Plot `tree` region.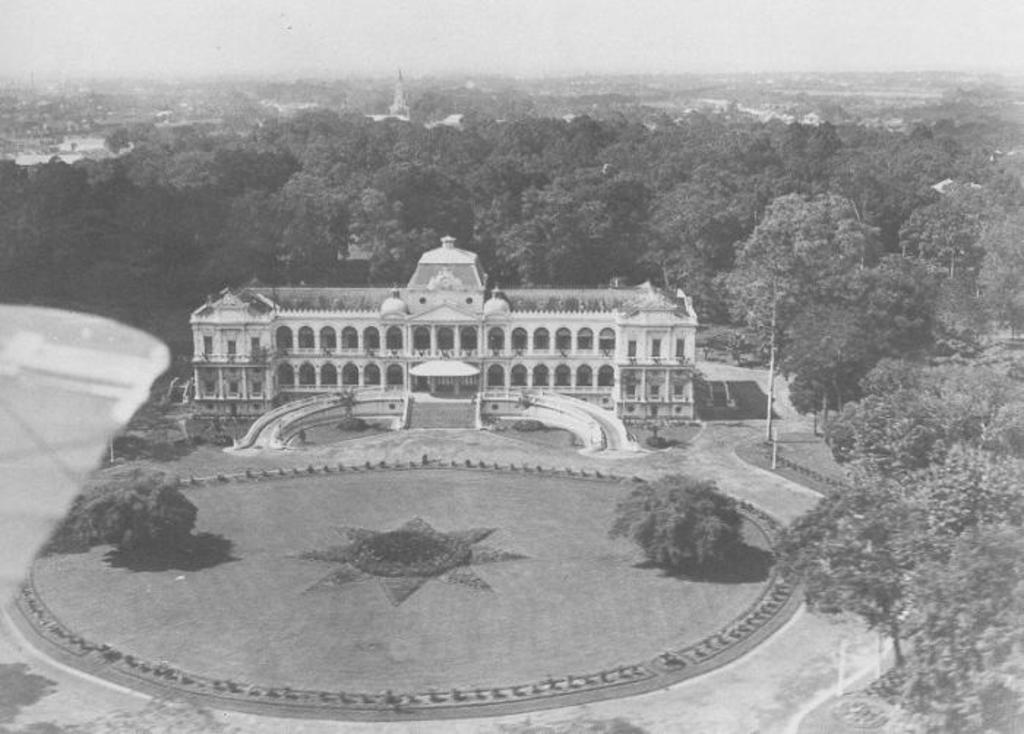
Plotted at pyautogui.locateOnScreen(730, 165, 906, 415).
